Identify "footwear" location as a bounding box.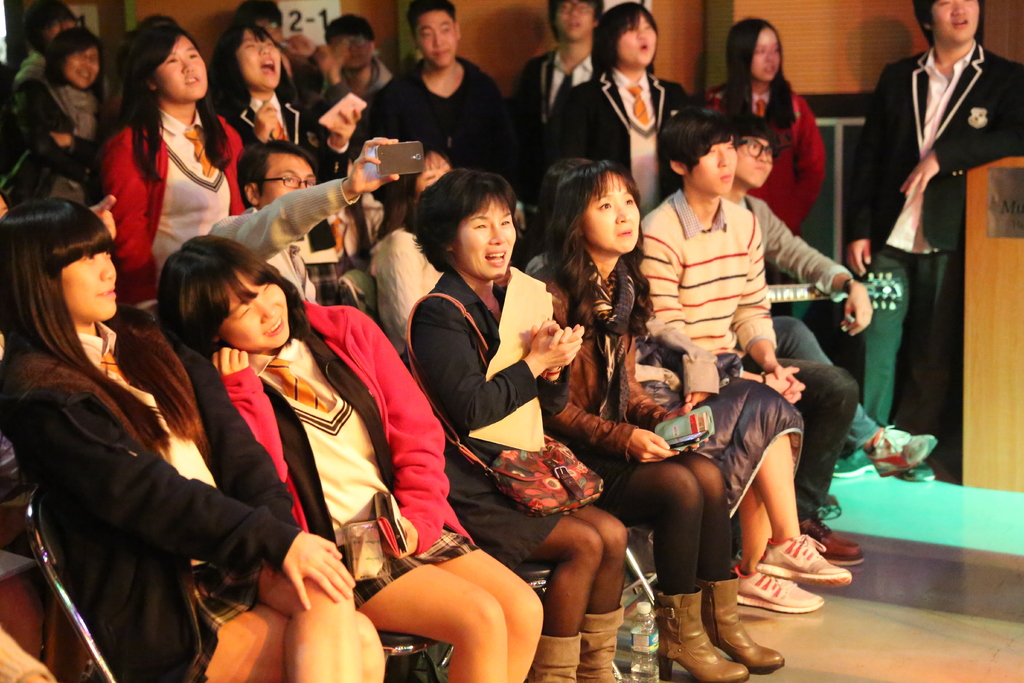
(left=798, top=514, right=868, bottom=570).
